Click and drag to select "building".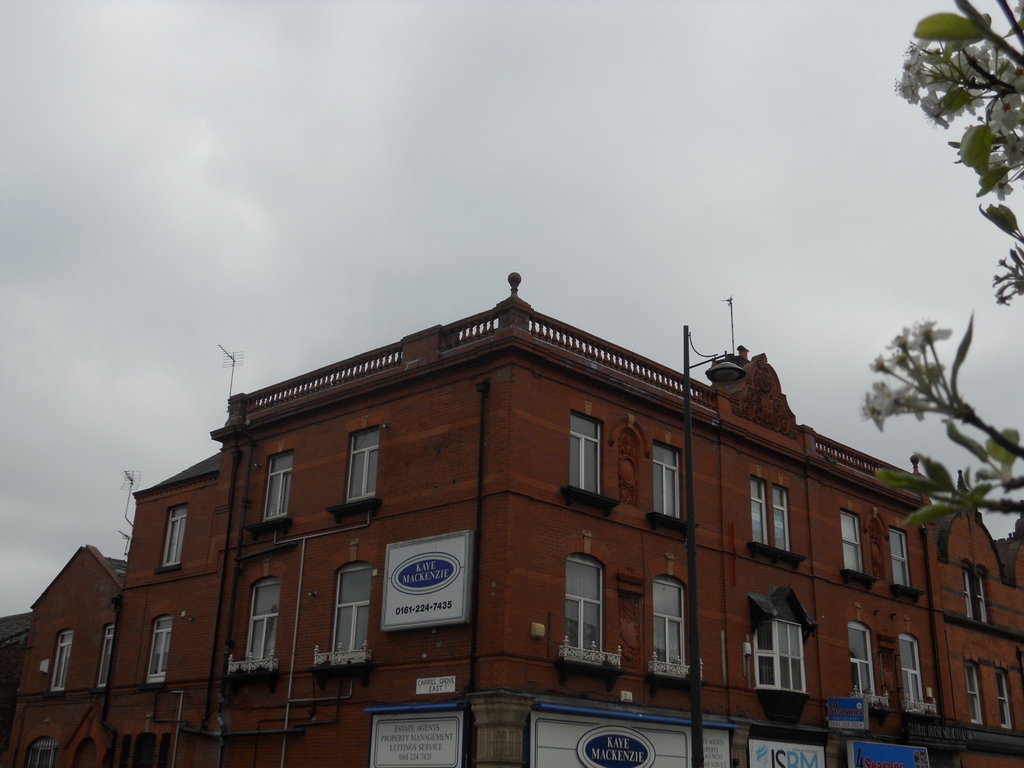
Selection: select_region(0, 266, 1022, 765).
